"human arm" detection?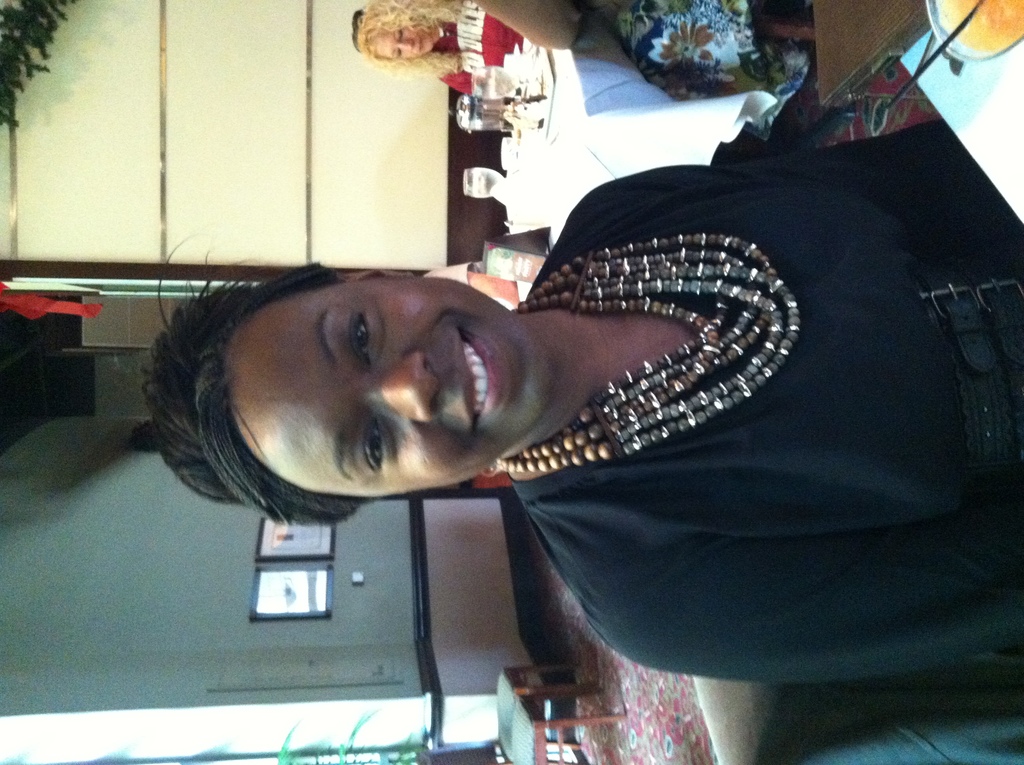
pyautogui.locateOnScreen(467, 0, 580, 46)
